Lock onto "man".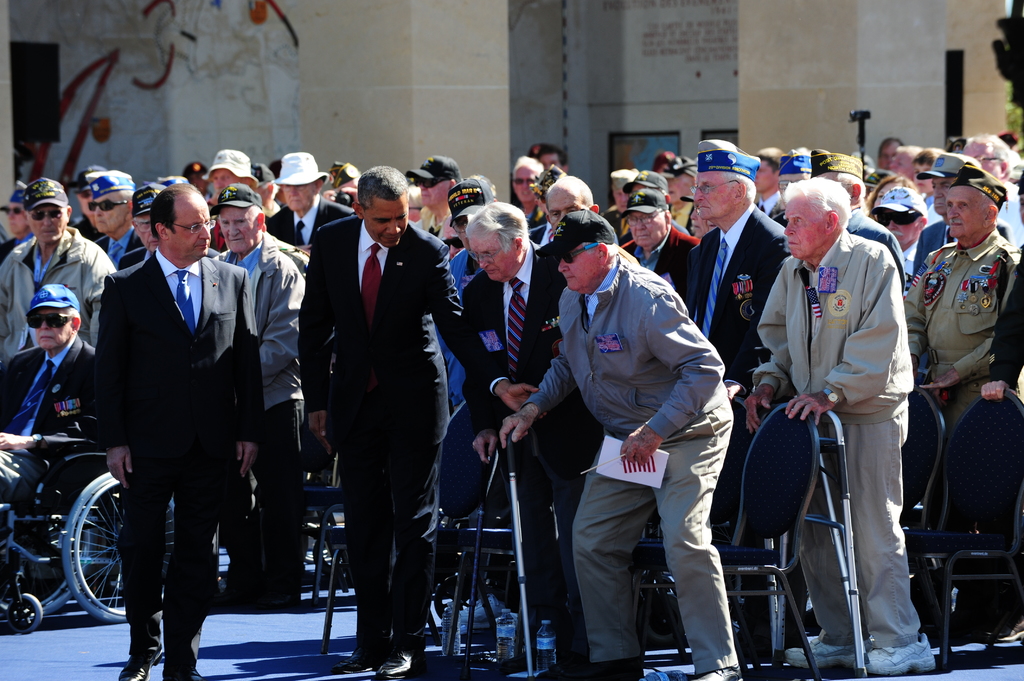
Locked: [left=867, top=179, right=925, bottom=287].
